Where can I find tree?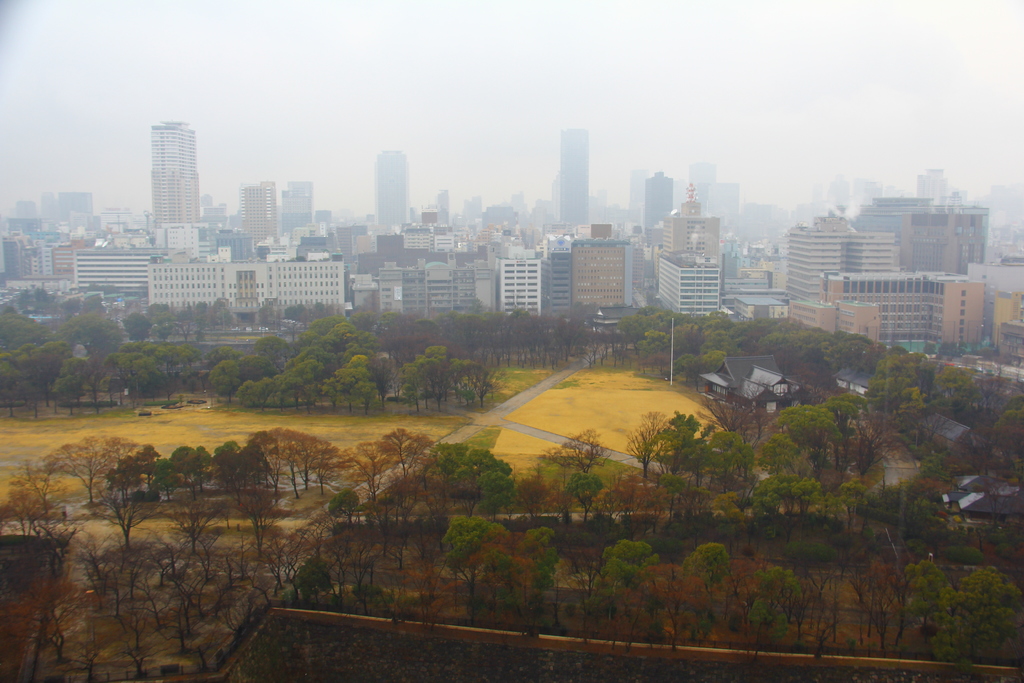
You can find it at 824/330/883/375.
